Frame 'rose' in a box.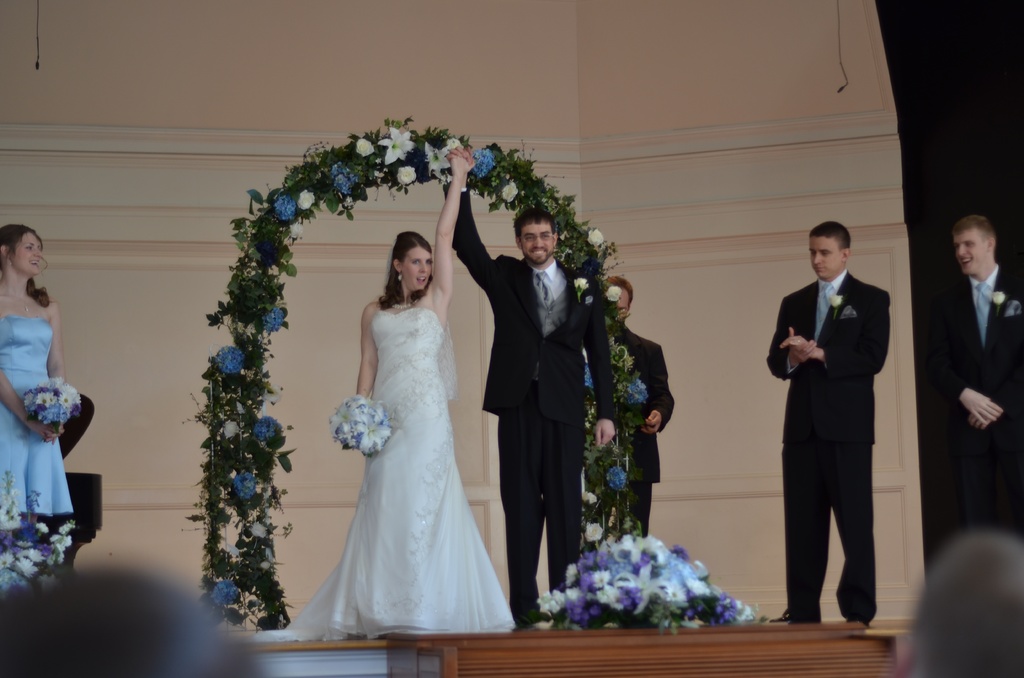
588, 229, 605, 247.
